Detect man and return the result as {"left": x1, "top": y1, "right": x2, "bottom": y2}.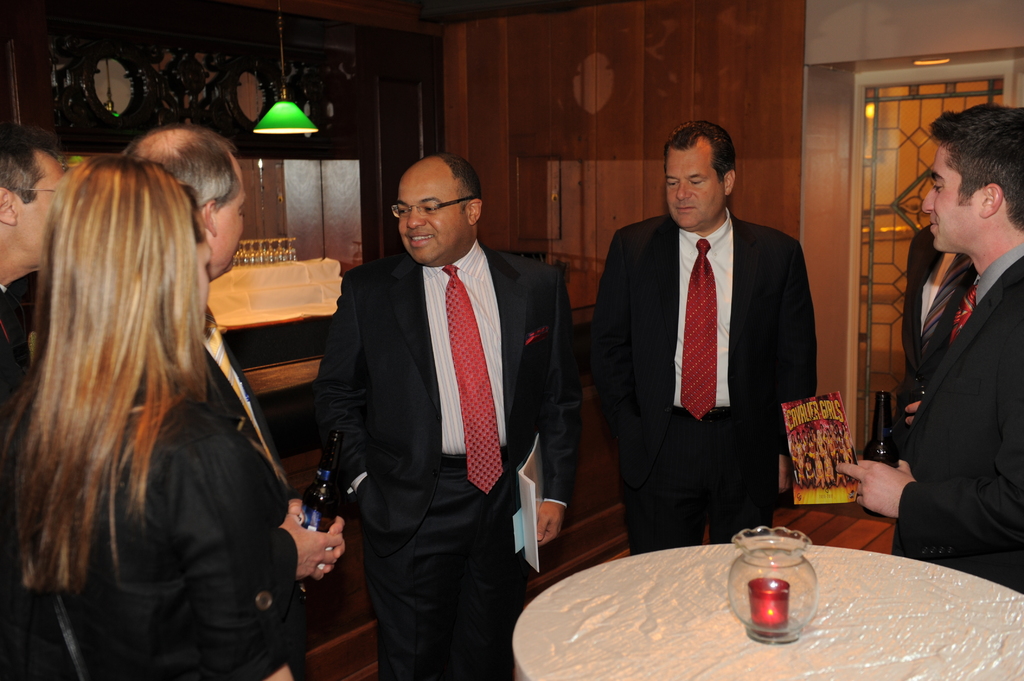
{"left": 0, "top": 126, "right": 68, "bottom": 680}.
